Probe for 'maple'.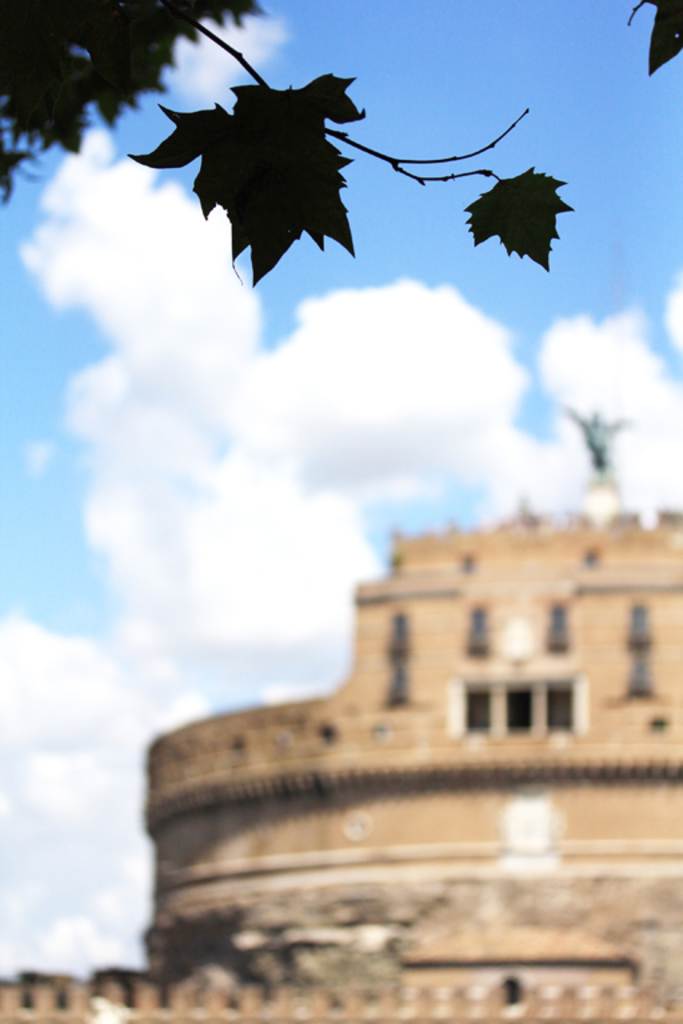
Probe result: select_region(620, 0, 682, 81).
